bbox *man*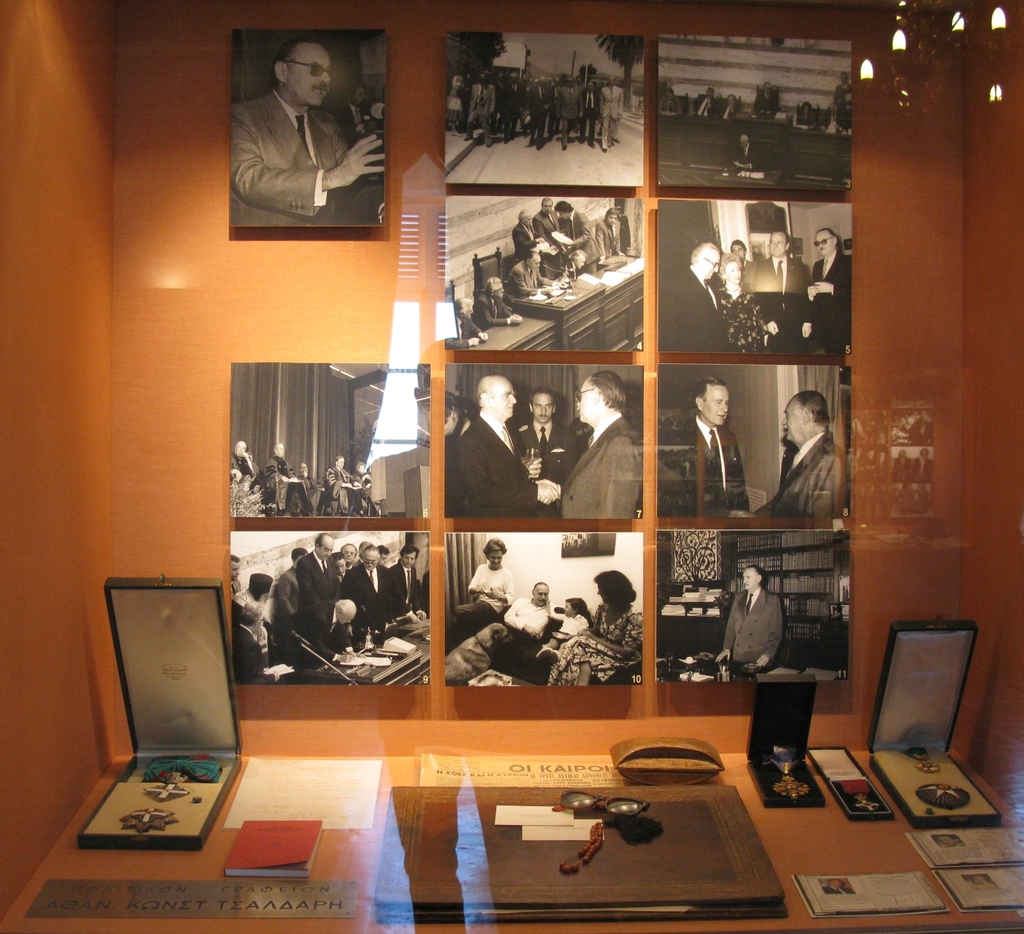
bbox(466, 74, 505, 147)
